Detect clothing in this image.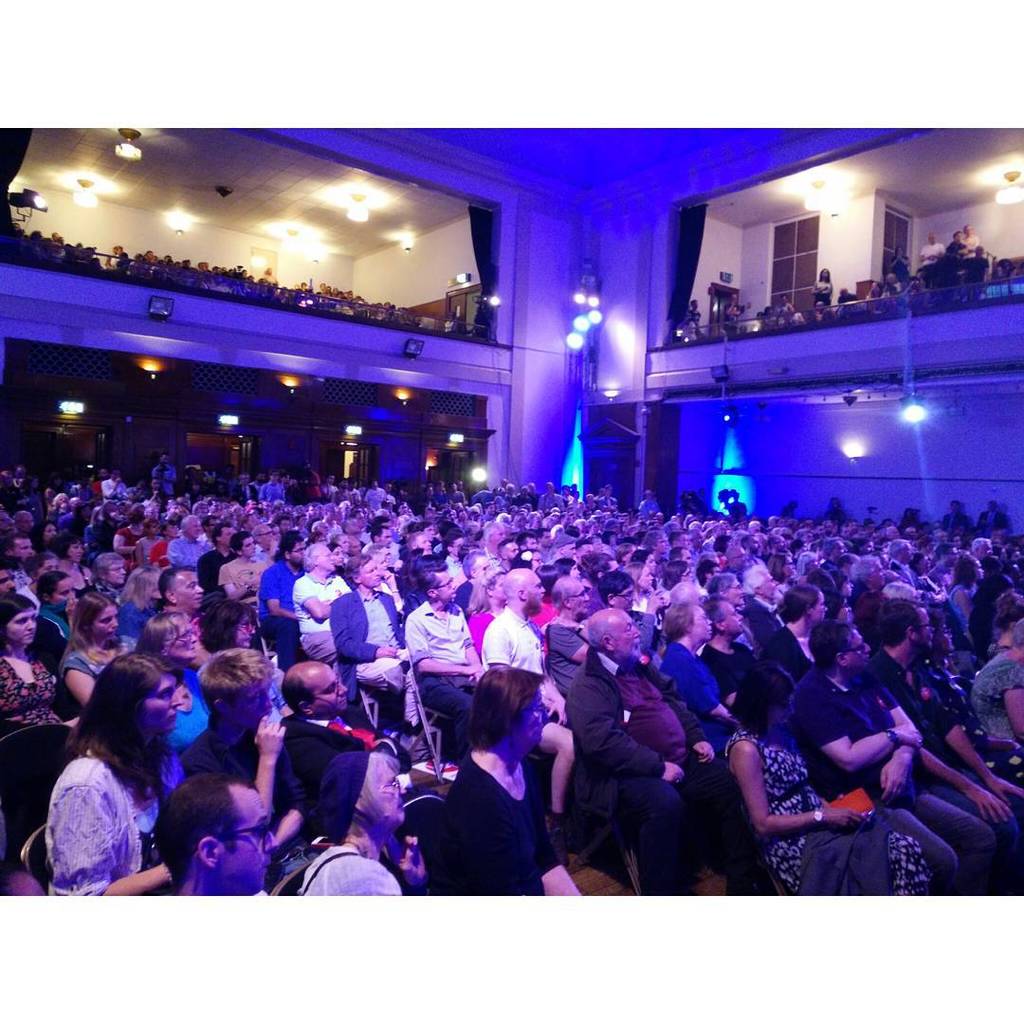
Detection: [left=166, top=535, right=213, bottom=569].
